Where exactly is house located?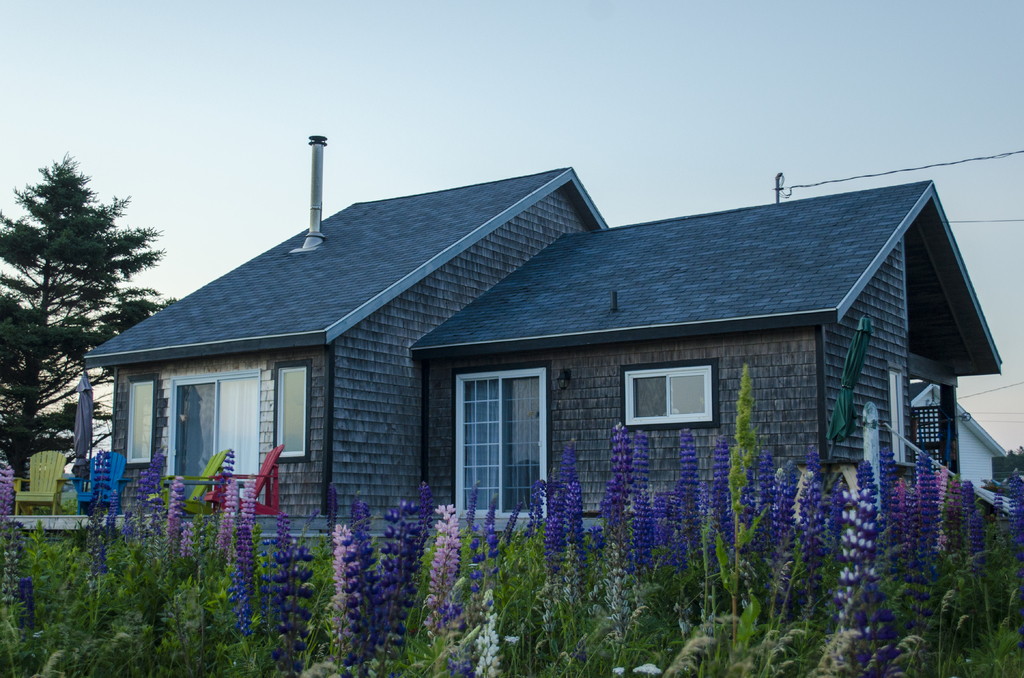
Its bounding box is Rect(905, 376, 1015, 507).
